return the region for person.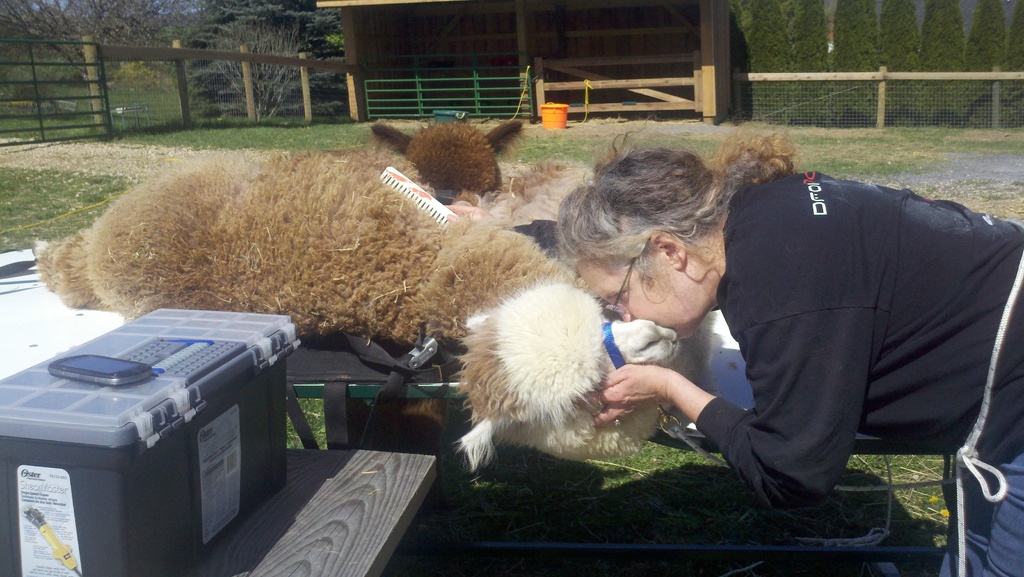
(556,127,1015,576).
